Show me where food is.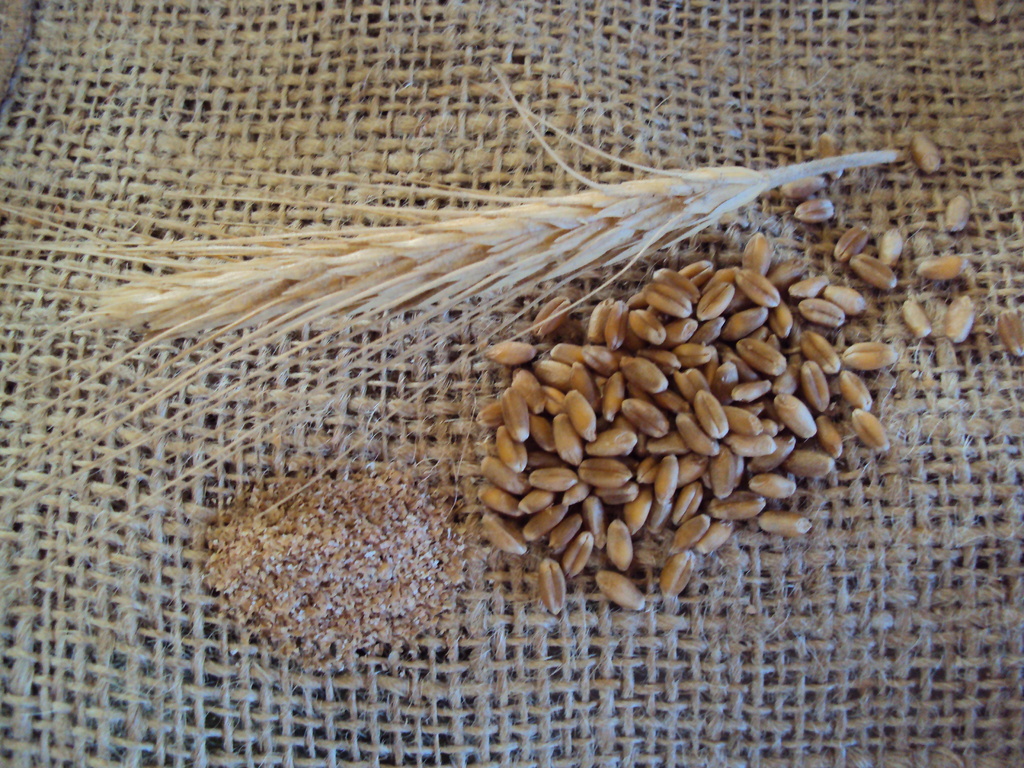
food is at rect(842, 342, 901, 371).
